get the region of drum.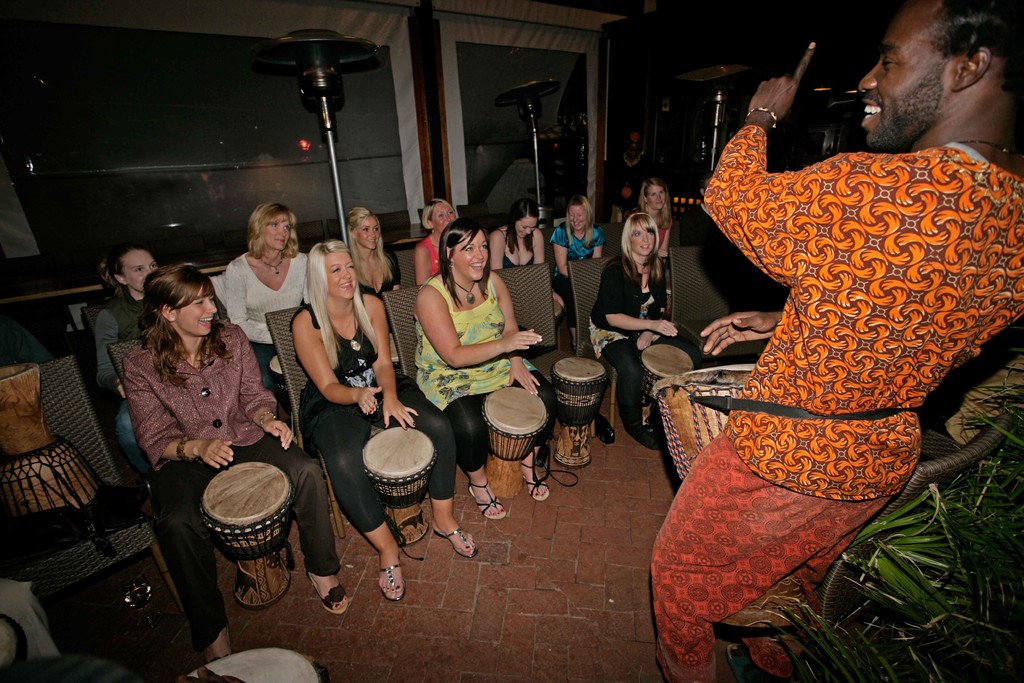
173/646/330/682.
